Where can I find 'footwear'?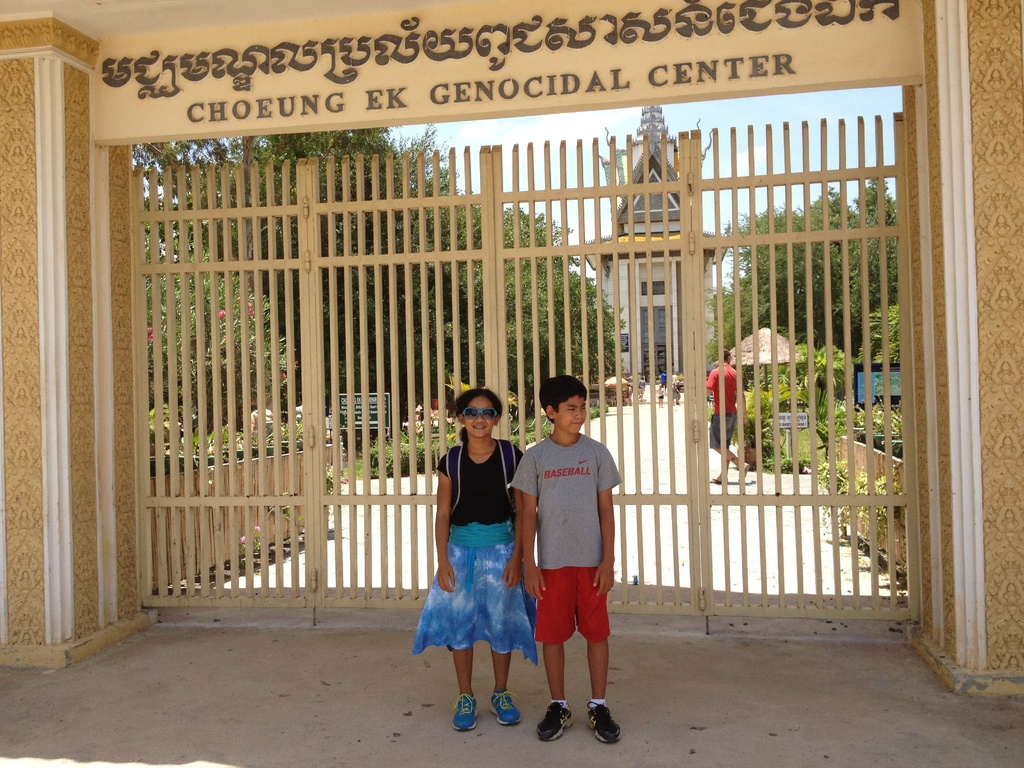
You can find it at bbox(532, 702, 575, 742).
